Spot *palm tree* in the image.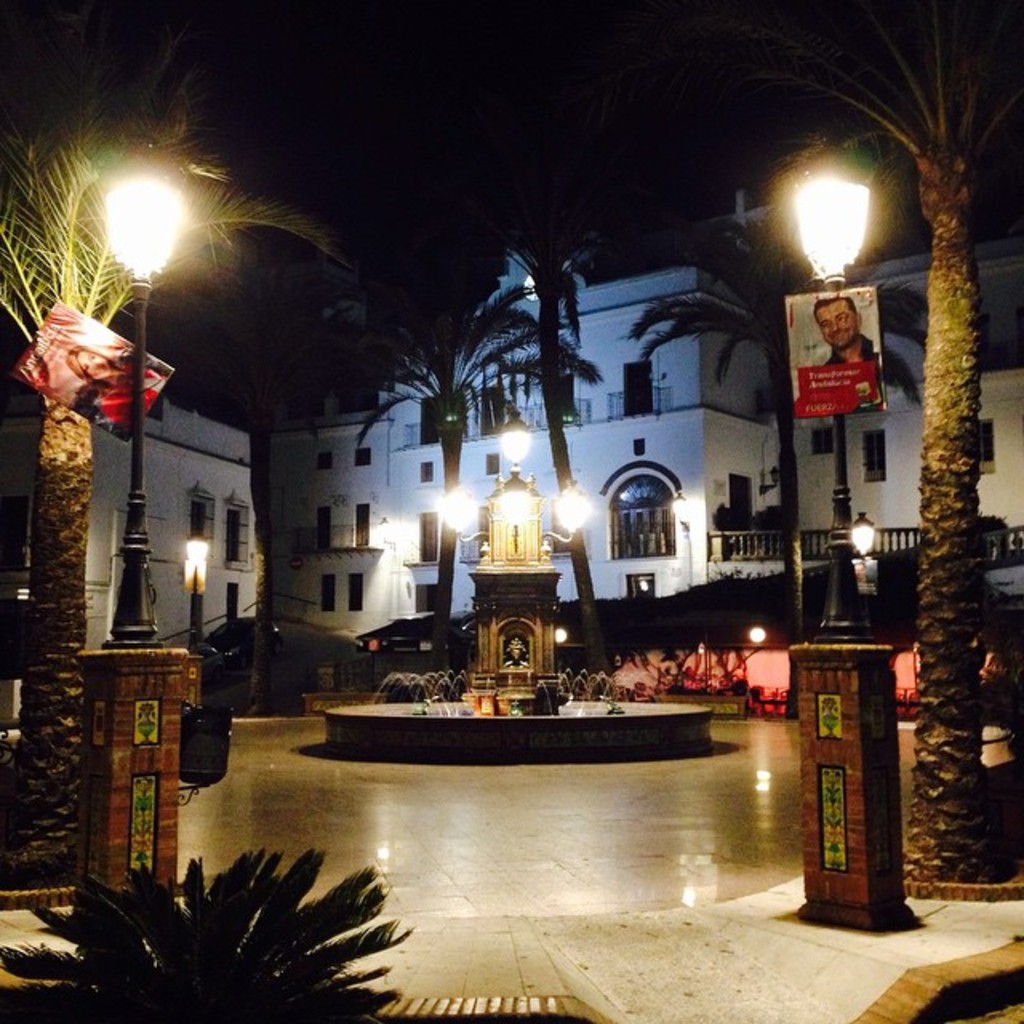
*palm tree* found at 677/0/1022/888.
